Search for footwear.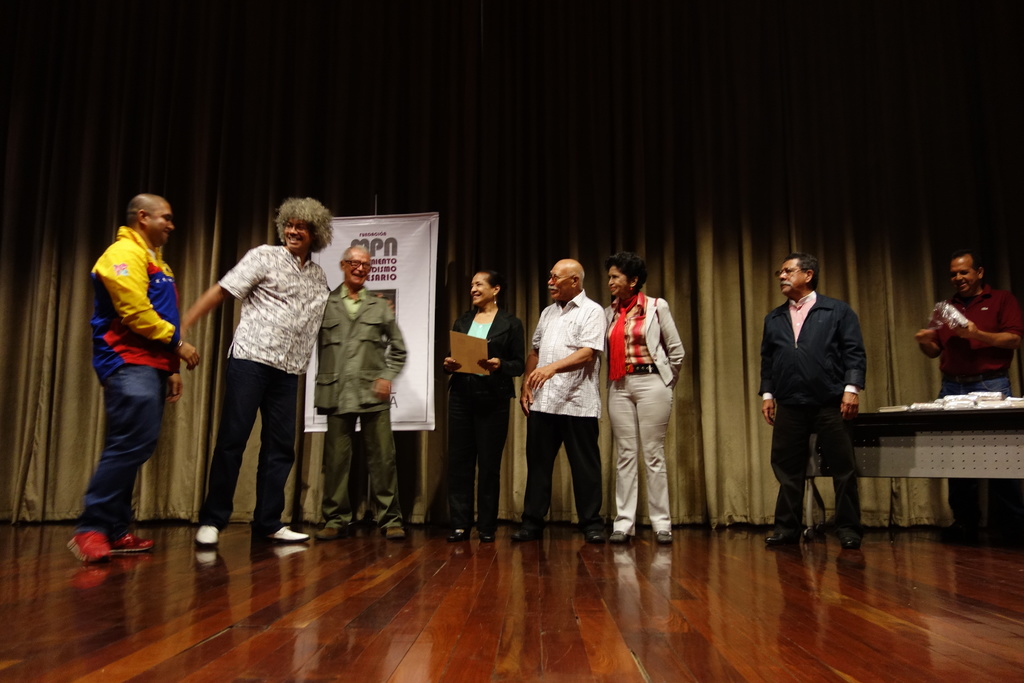
Found at x1=577, y1=525, x2=606, y2=547.
